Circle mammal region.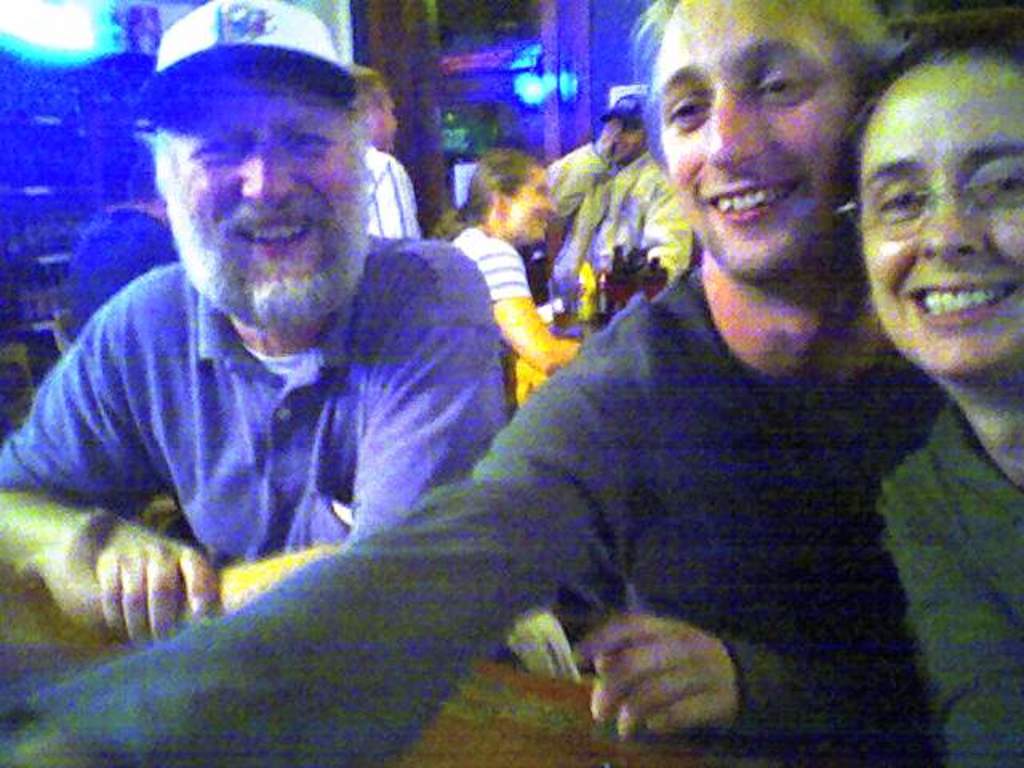
Region: l=0, t=0, r=946, b=766.
